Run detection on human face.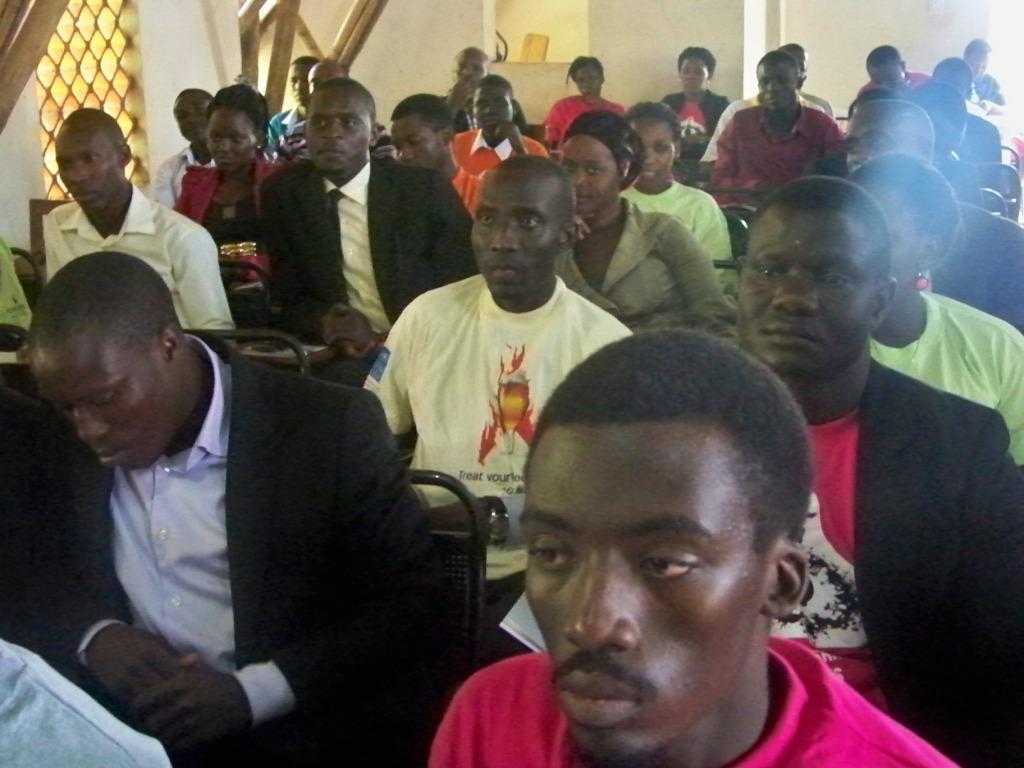
Result: bbox(635, 121, 676, 187).
